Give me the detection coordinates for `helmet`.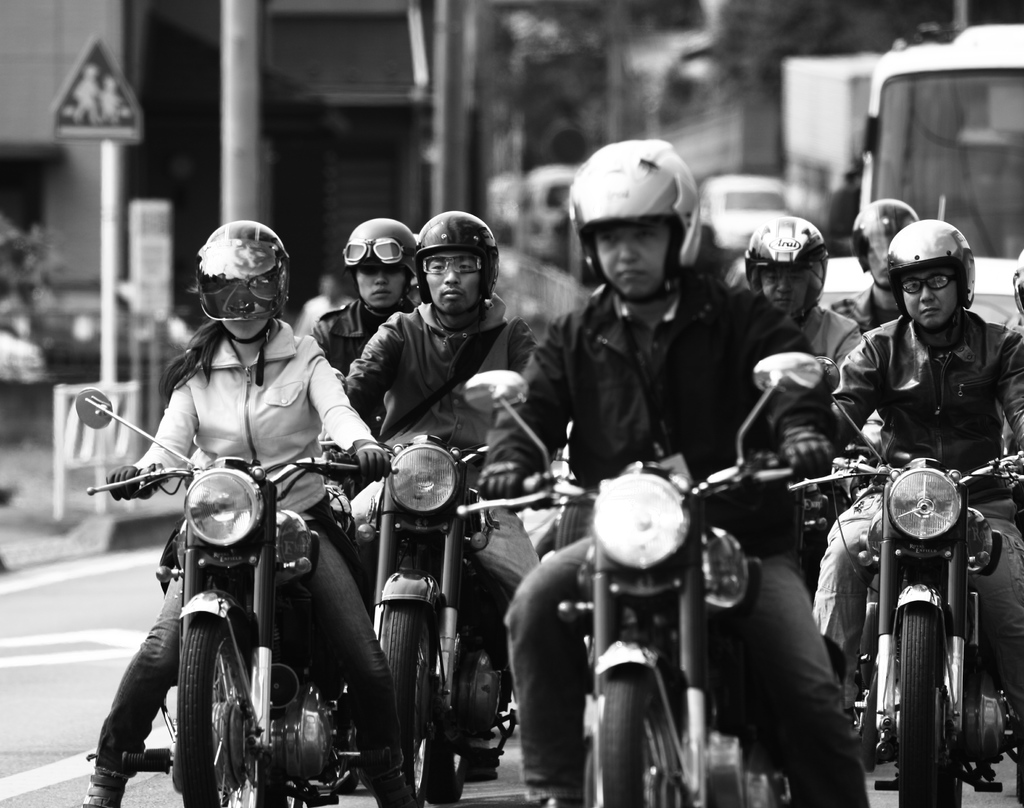
[x1=848, y1=189, x2=912, y2=291].
